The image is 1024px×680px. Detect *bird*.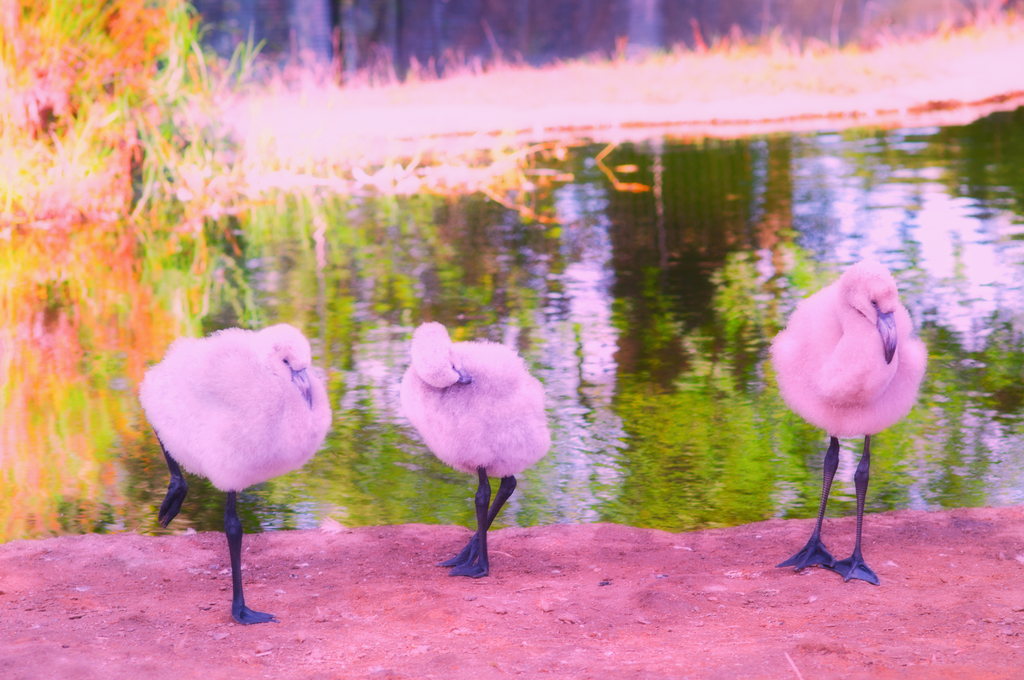
Detection: locate(396, 318, 550, 579).
